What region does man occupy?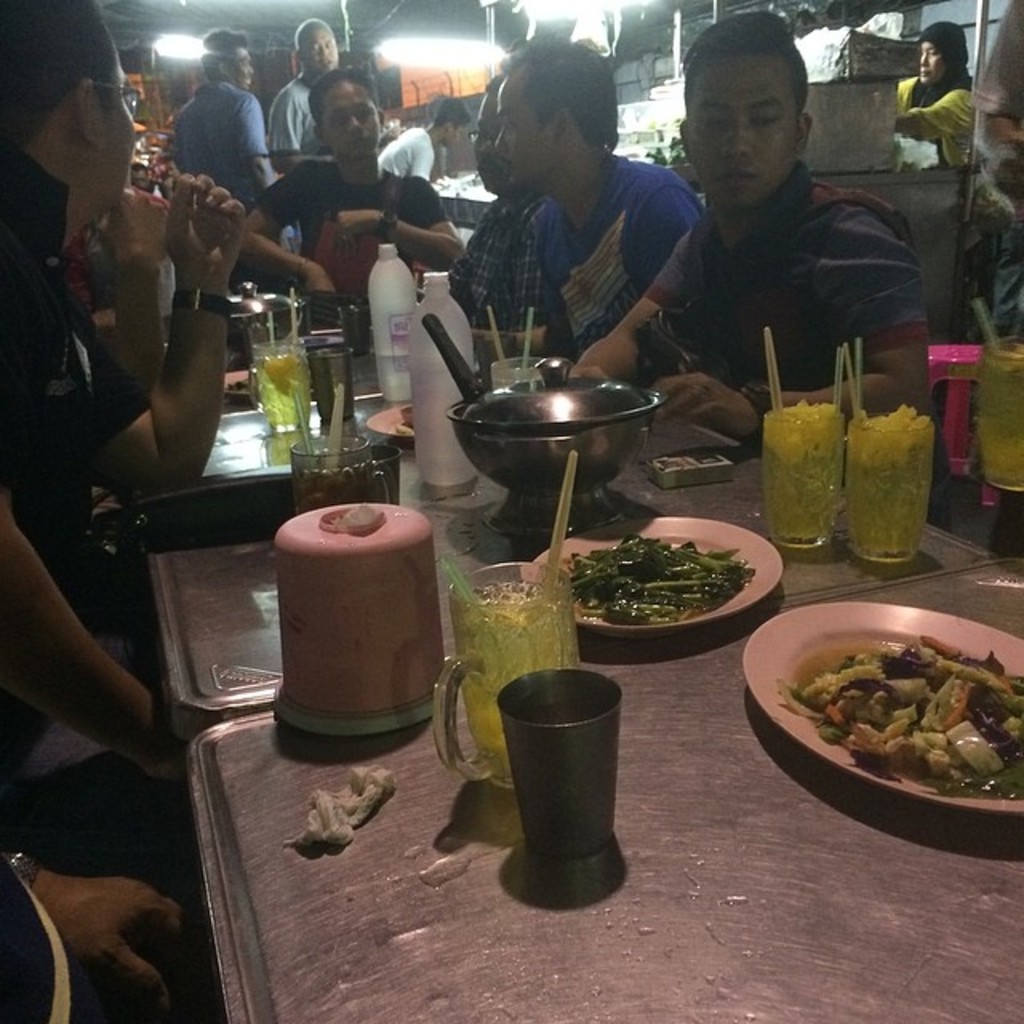
966:0:1022:346.
